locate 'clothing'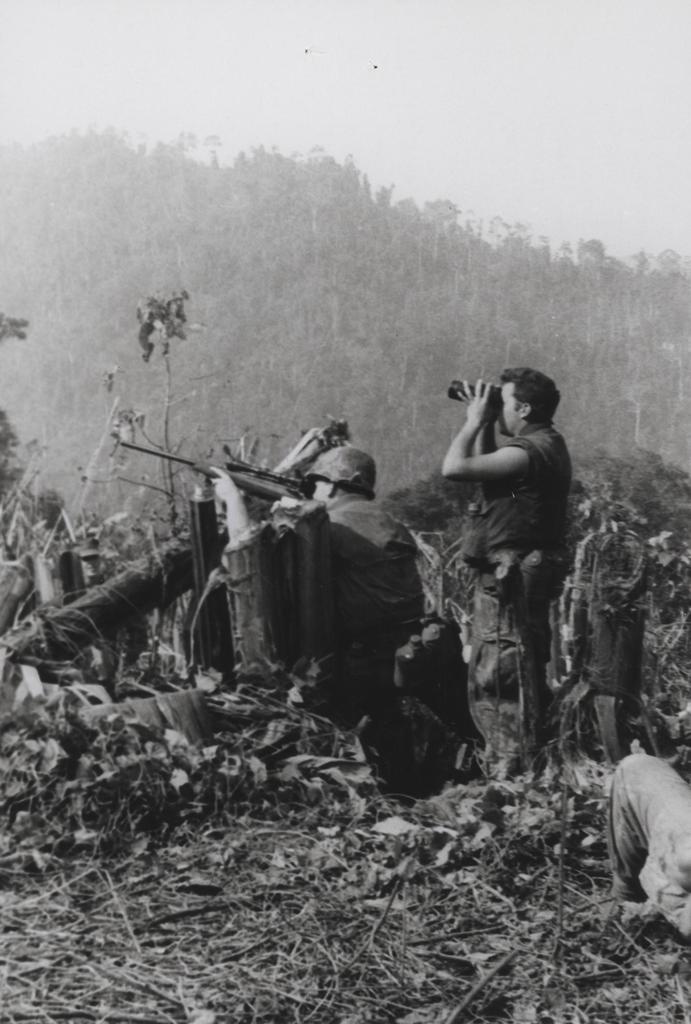
bbox(412, 362, 590, 758)
